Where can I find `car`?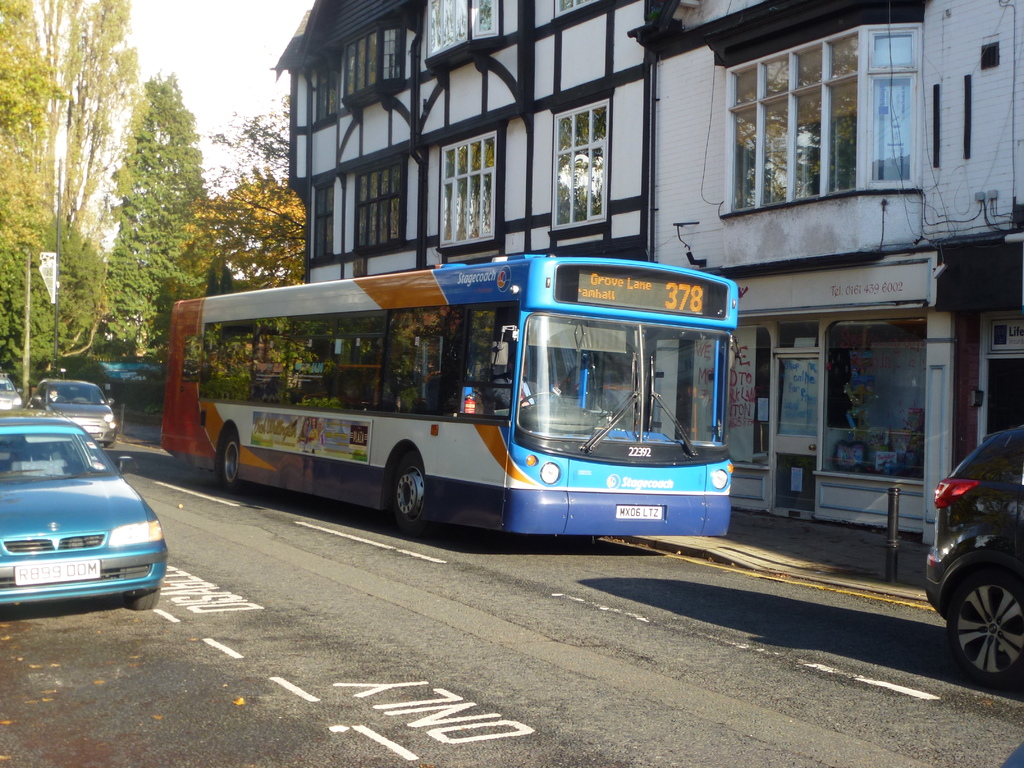
You can find it at Rect(922, 421, 1023, 685).
